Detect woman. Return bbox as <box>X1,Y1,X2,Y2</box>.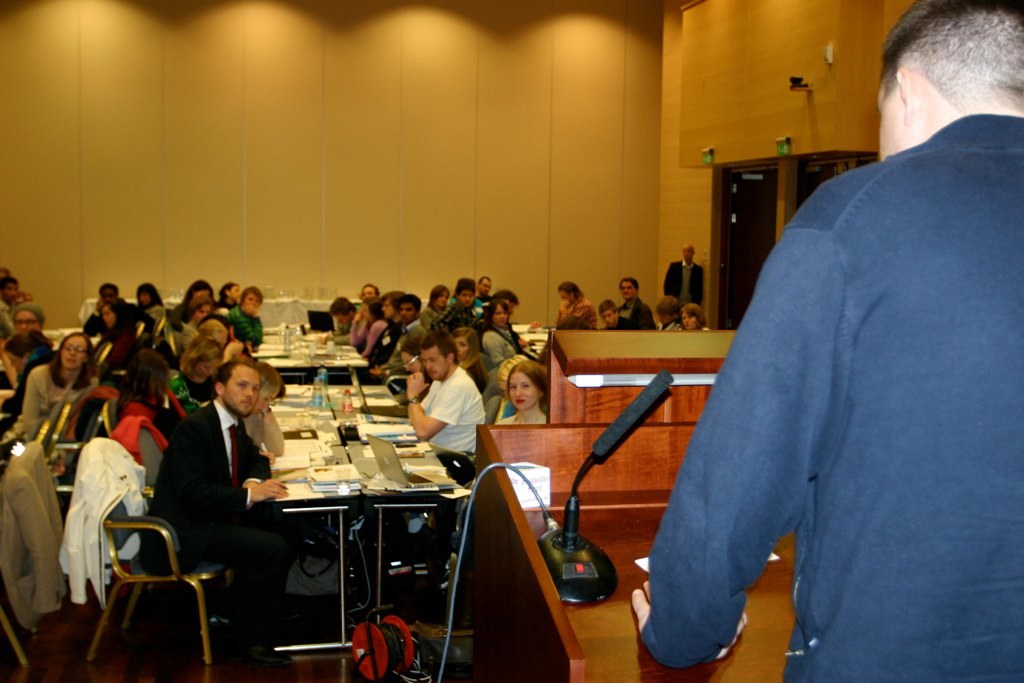
<box>496,362,549,424</box>.
